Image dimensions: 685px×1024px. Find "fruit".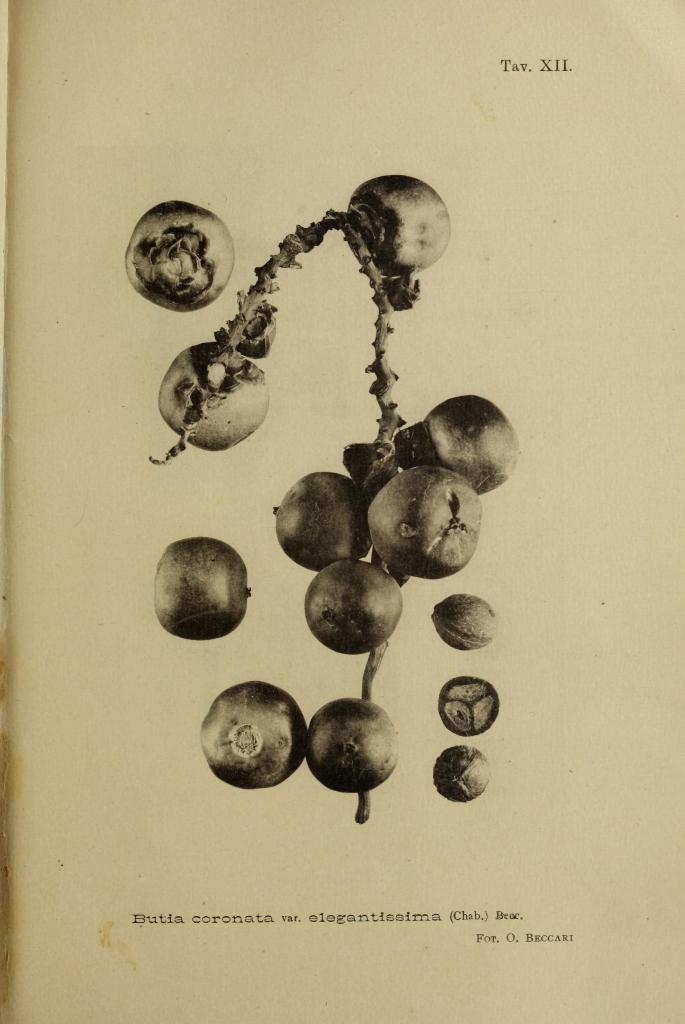
bbox=(427, 748, 492, 808).
